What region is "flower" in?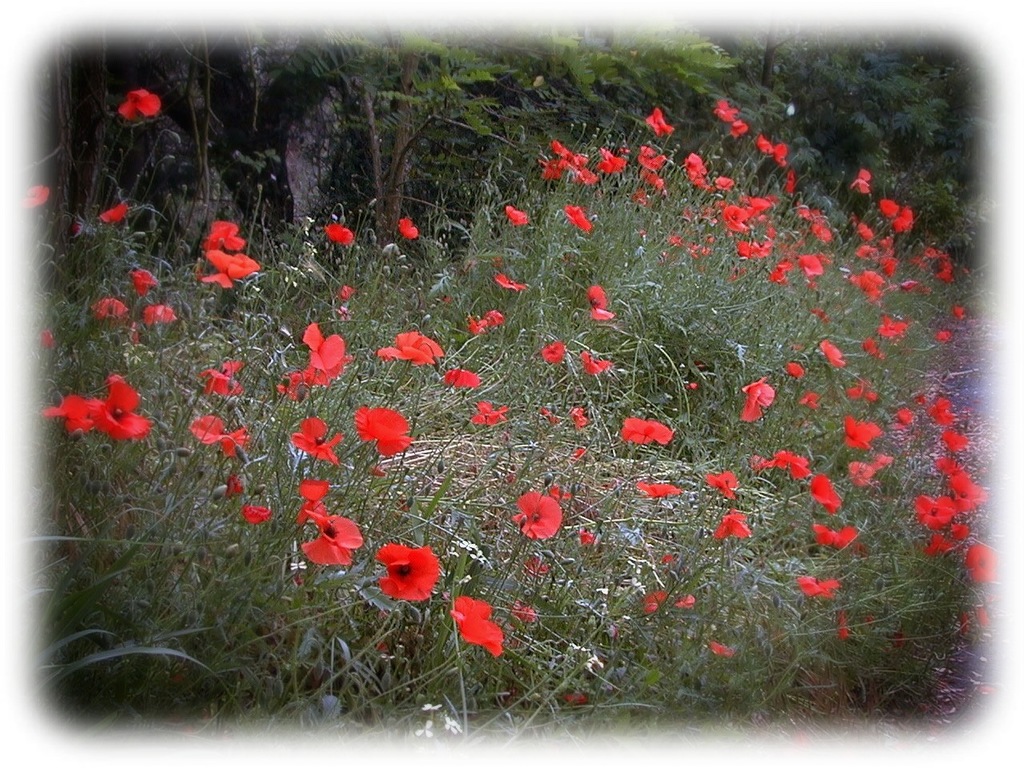
470 404 503 430.
